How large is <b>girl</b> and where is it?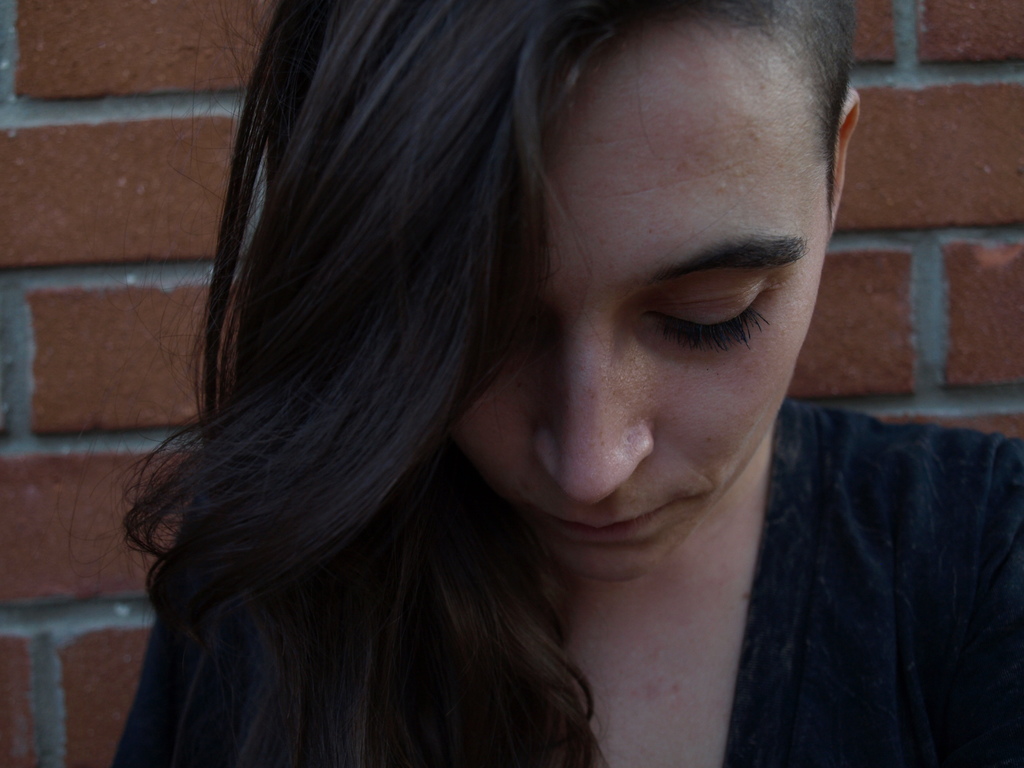
Bounding box: {"x1": 102, "y1": 0, "x2": 1022, "y2": 767}.
